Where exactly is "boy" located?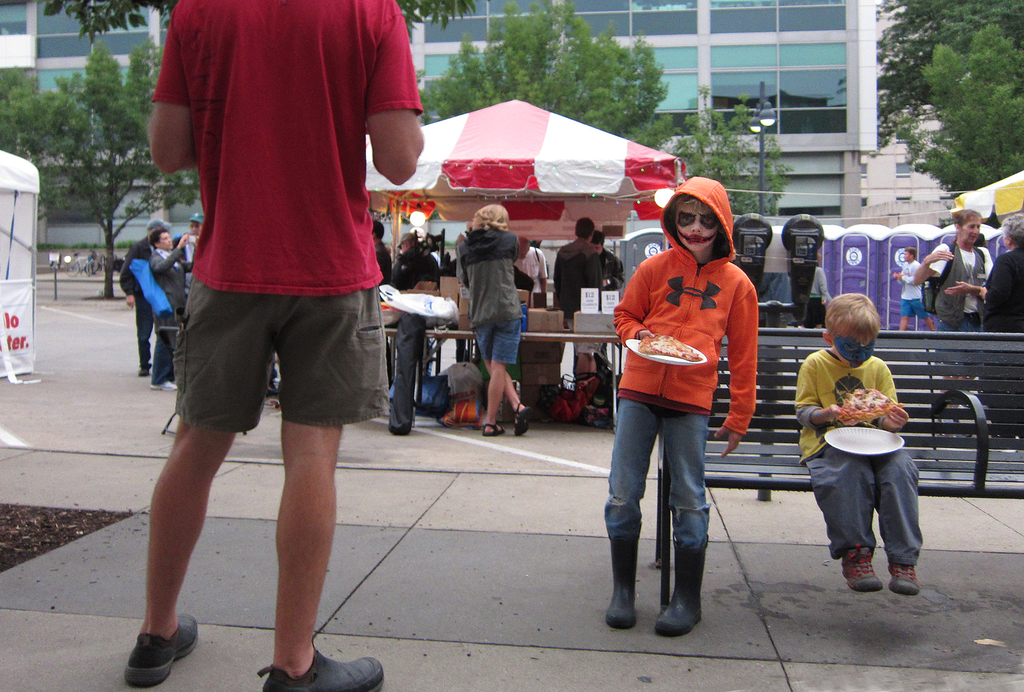
Its bounding box is 123, 0, 426, 688.
